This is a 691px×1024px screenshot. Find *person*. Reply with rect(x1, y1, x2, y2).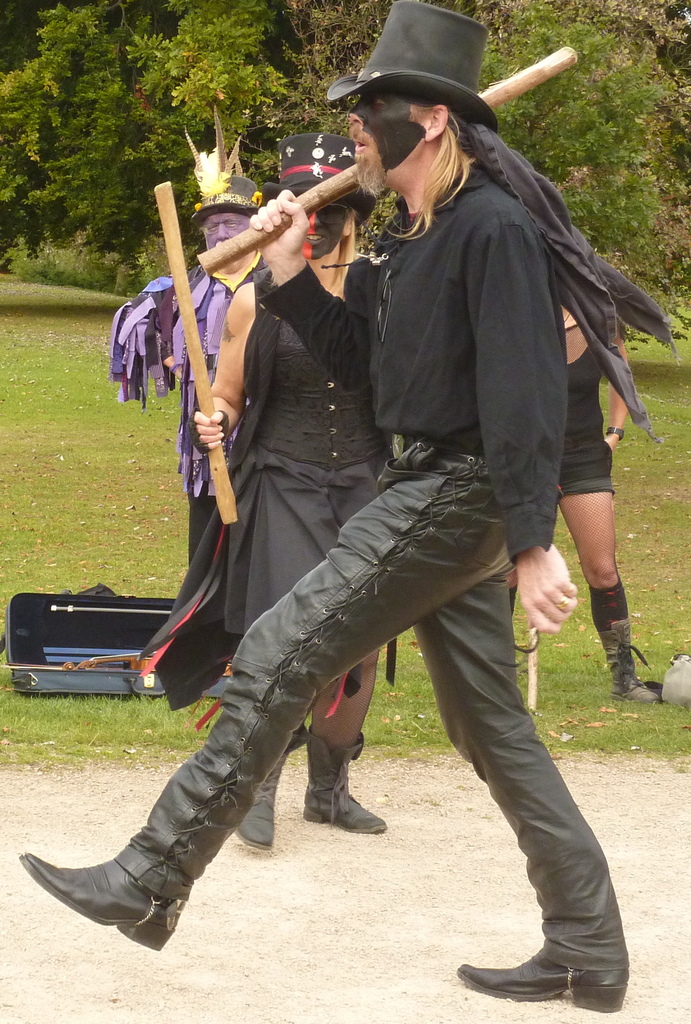
rect(98, 99, 278, 698).
